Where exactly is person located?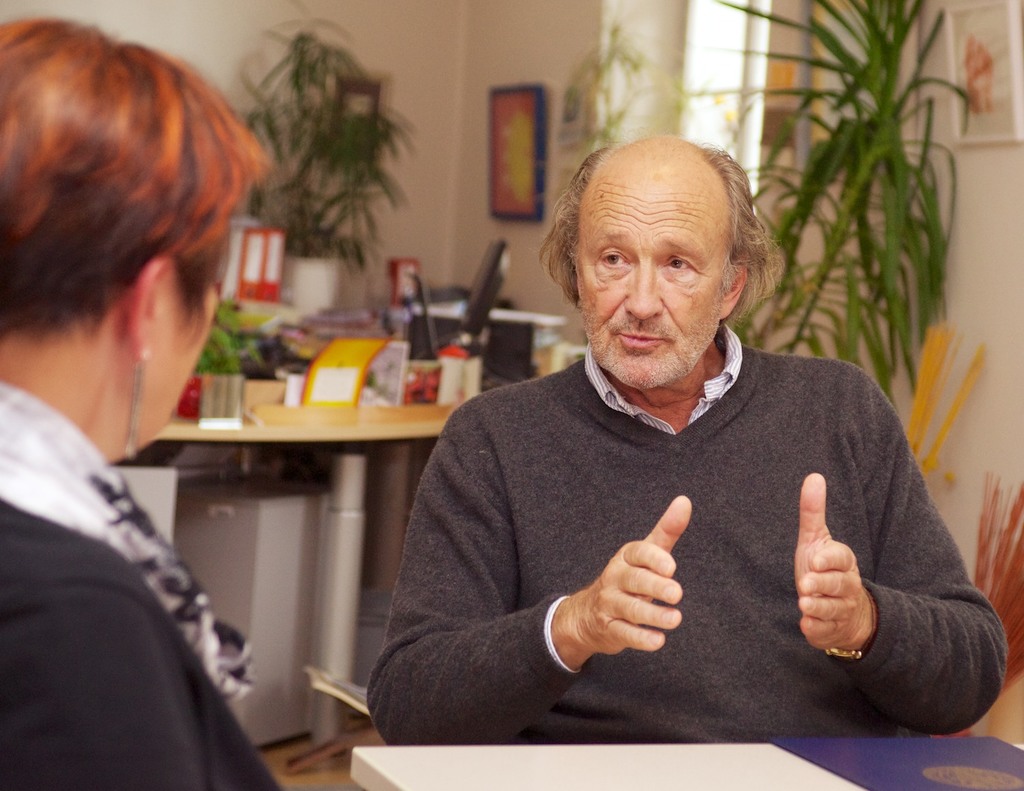
Its bounding box is 398:115:997:764.
